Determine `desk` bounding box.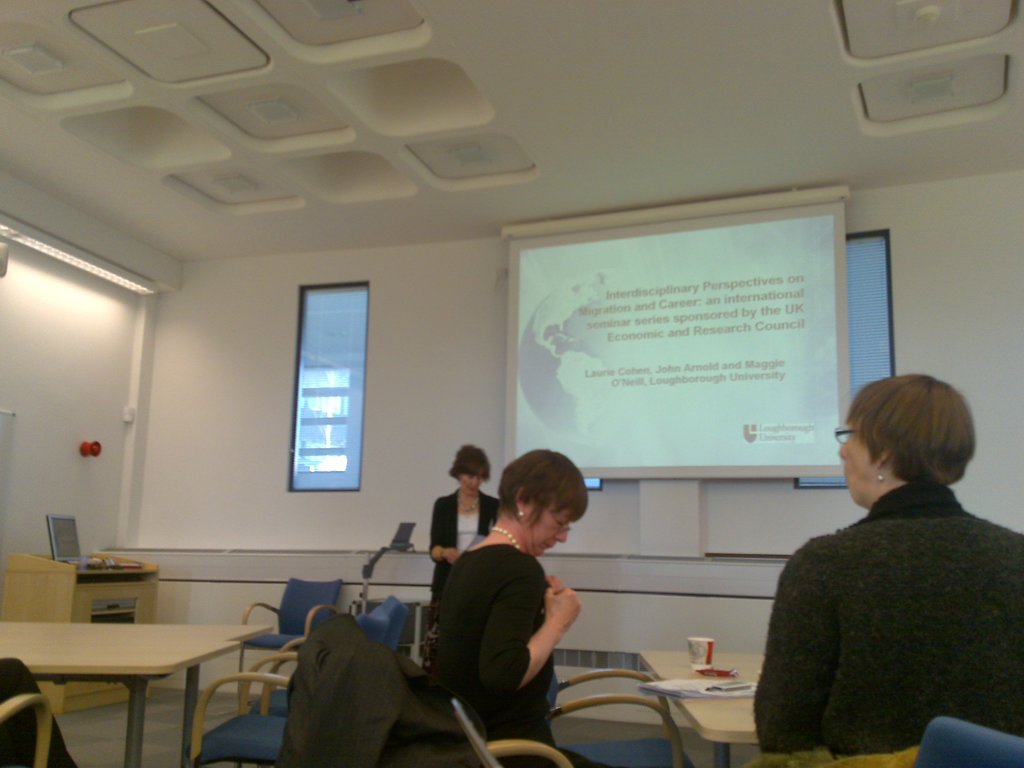
Determined: region(0, 623, 269, 760).
